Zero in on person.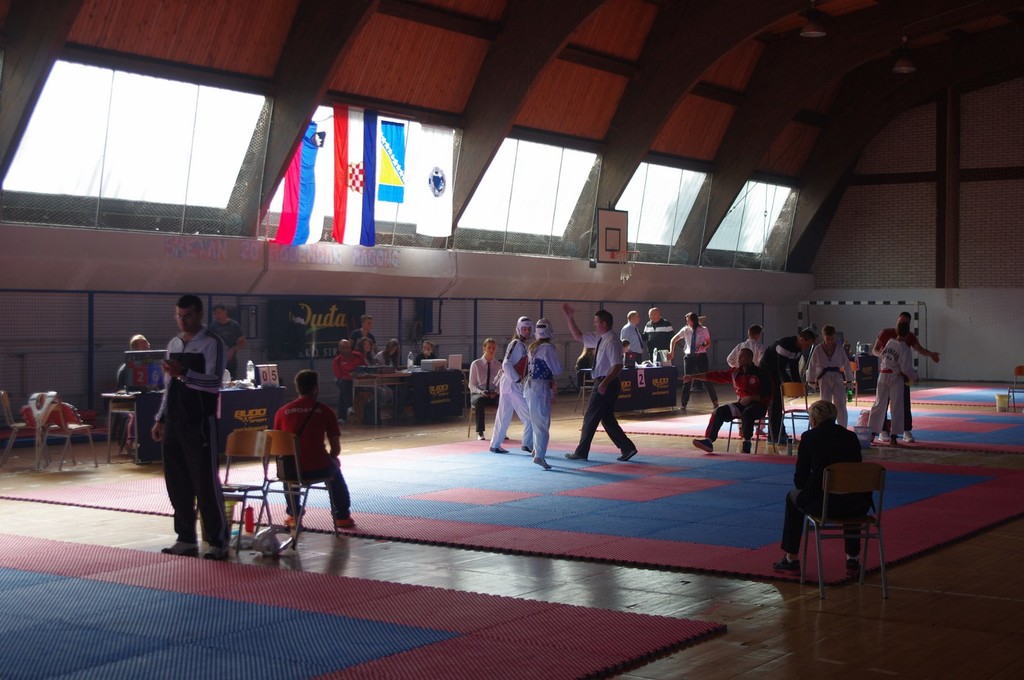
Zeroed in: (149,296,233,560).
